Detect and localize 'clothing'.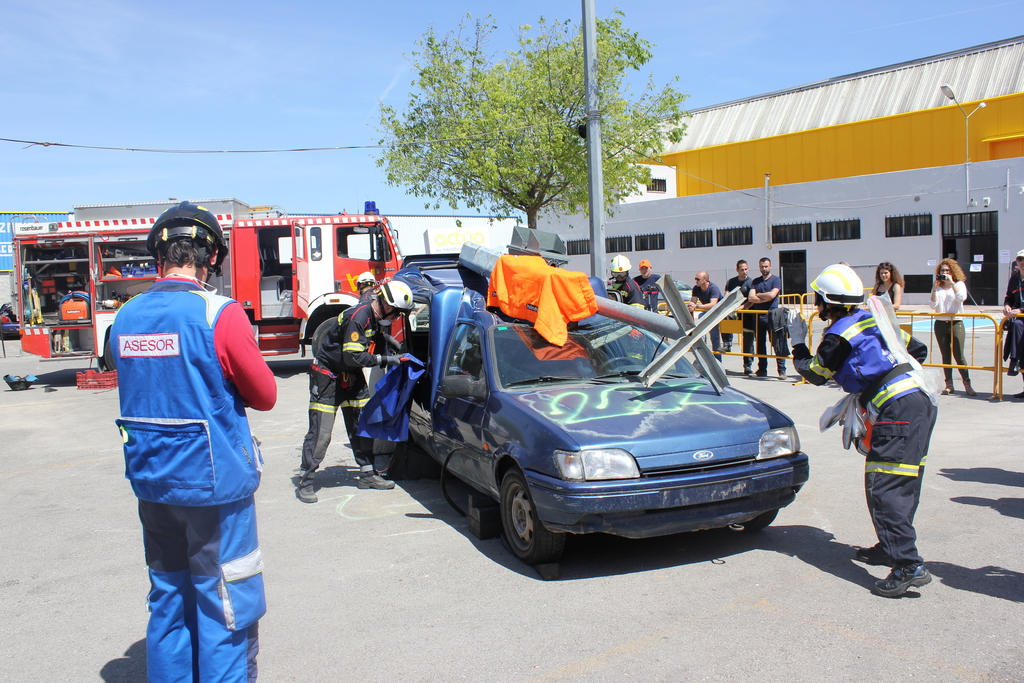
Localized at box(298, 297, 387, 481).
